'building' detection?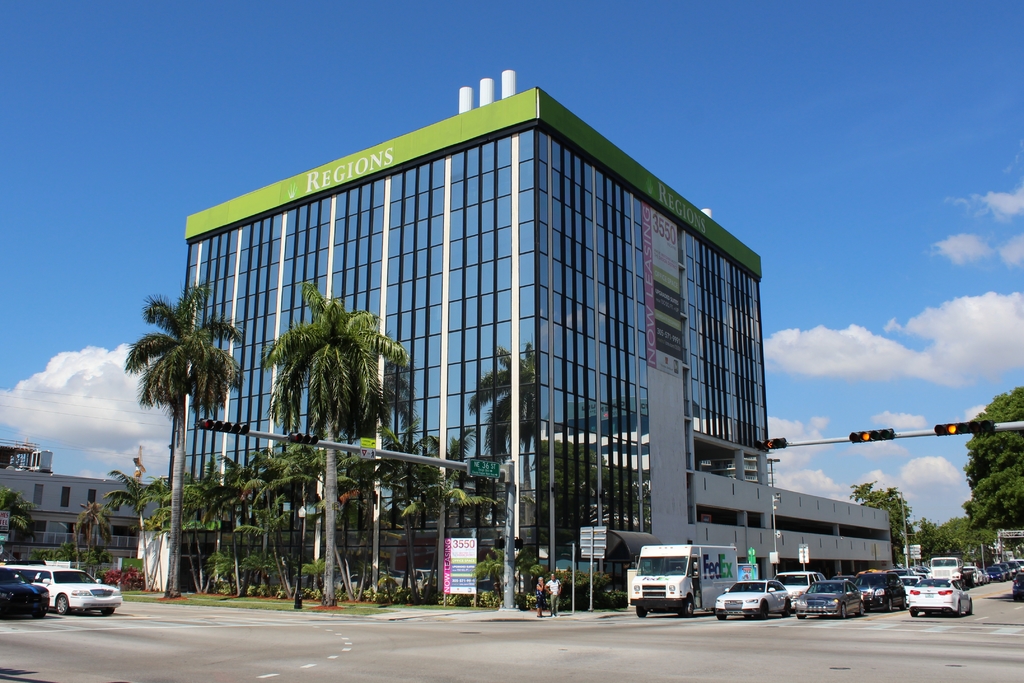
crop(132, 67, 893, 602)
